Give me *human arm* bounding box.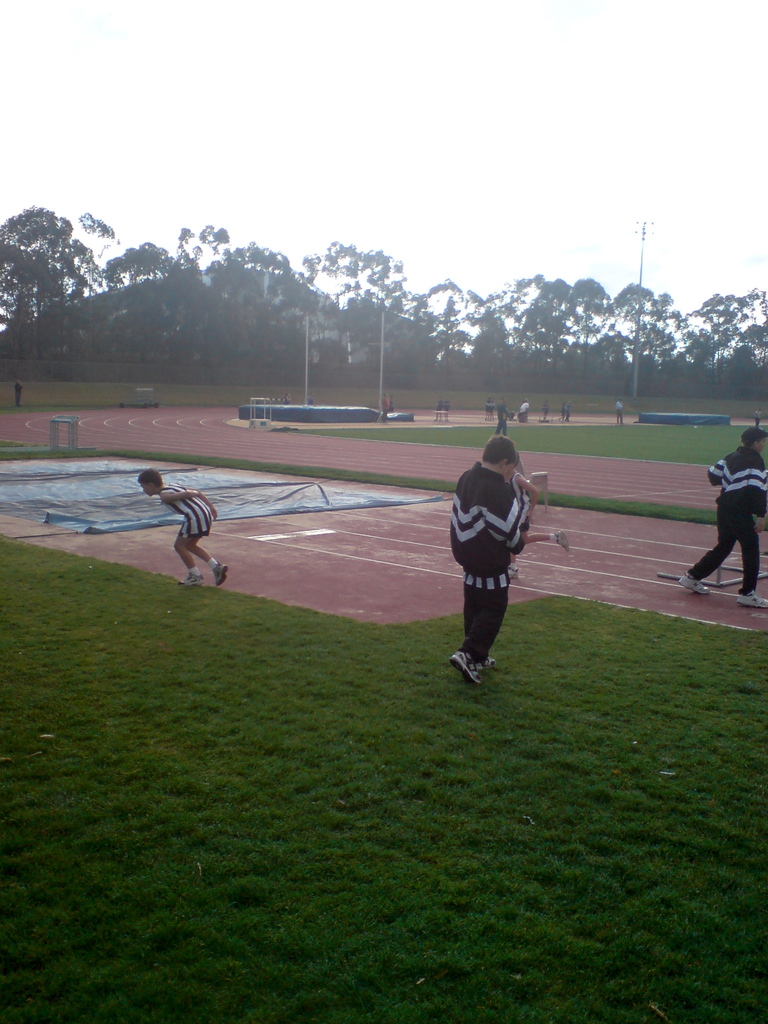
(left=518, top=477, right=539, bottom=524).
